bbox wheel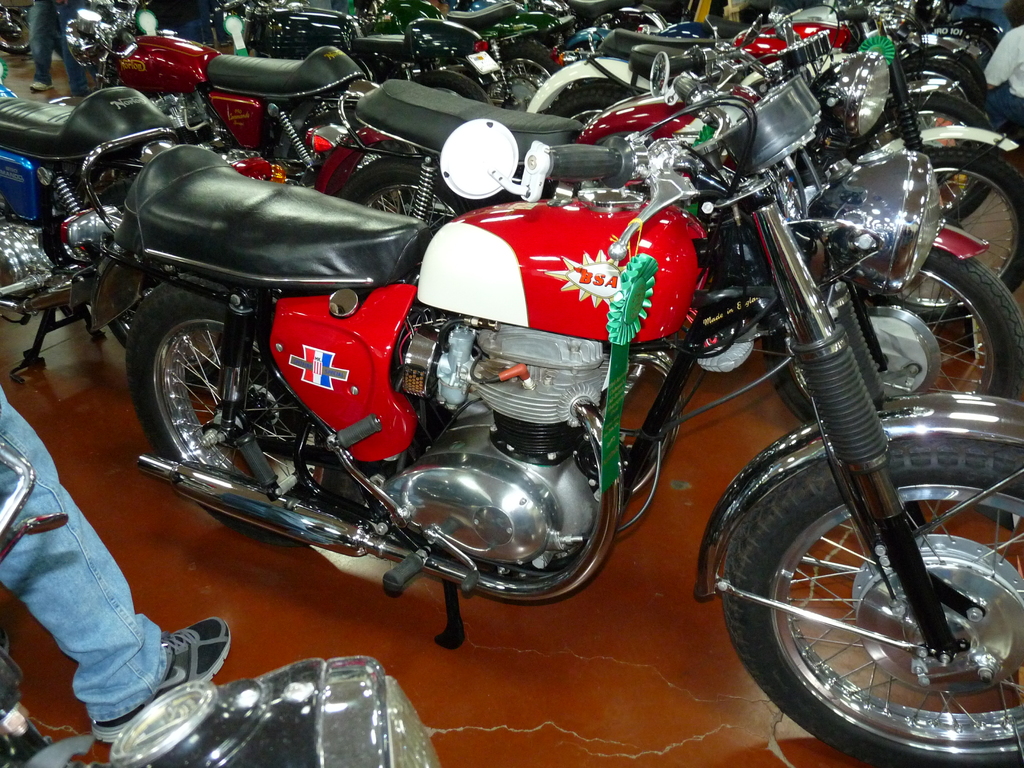
BBox(854, 90, 996, 225)
